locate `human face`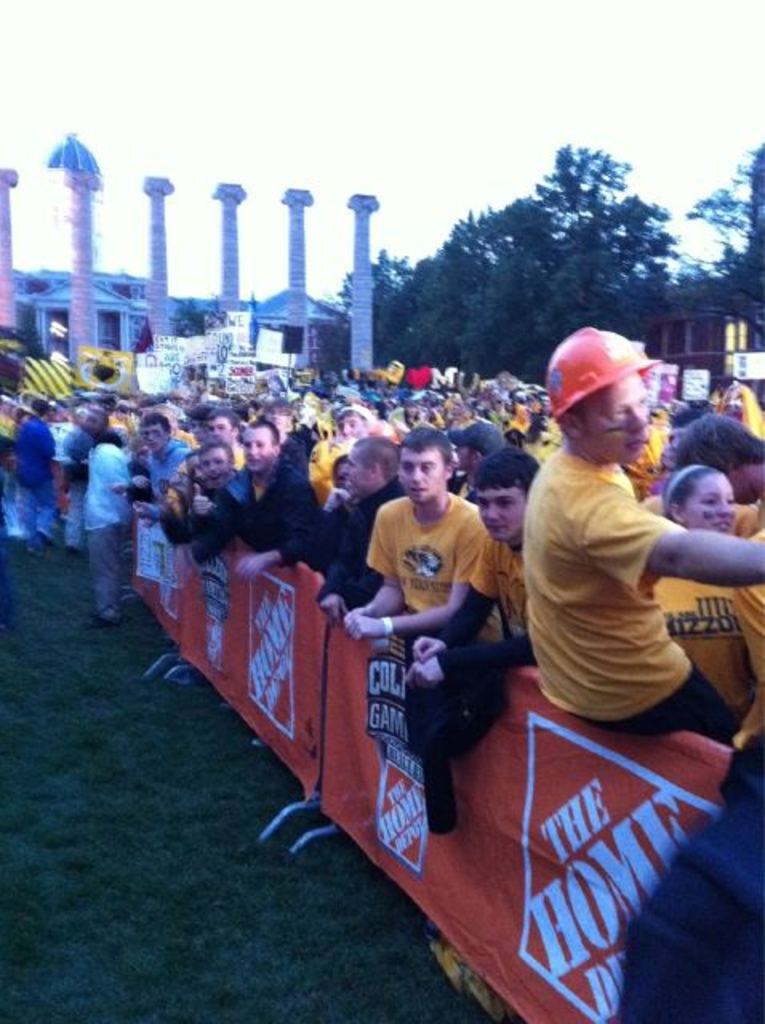
region(451, 438, 472, 466)
